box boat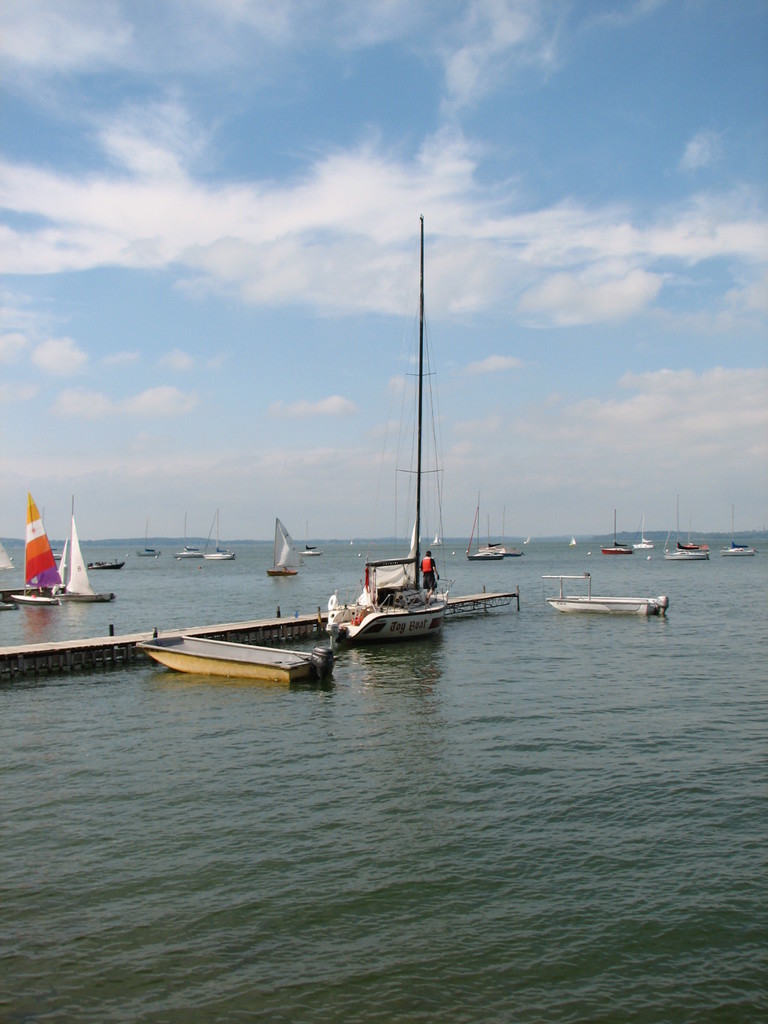
<box>488,511,520,555</box>
